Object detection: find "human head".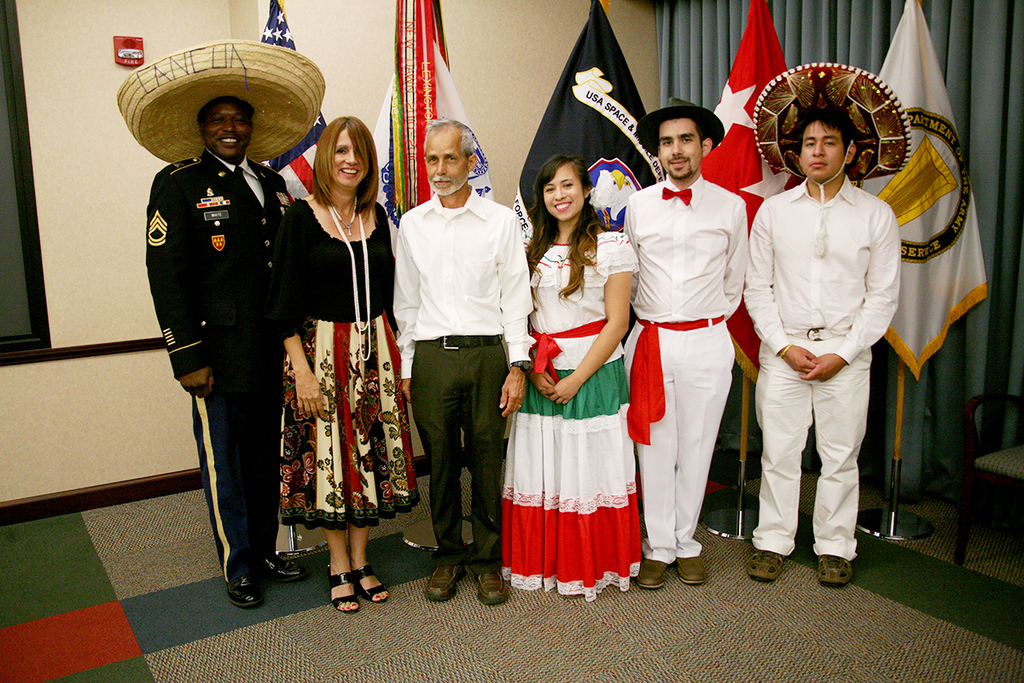
[655,108,712,180].
